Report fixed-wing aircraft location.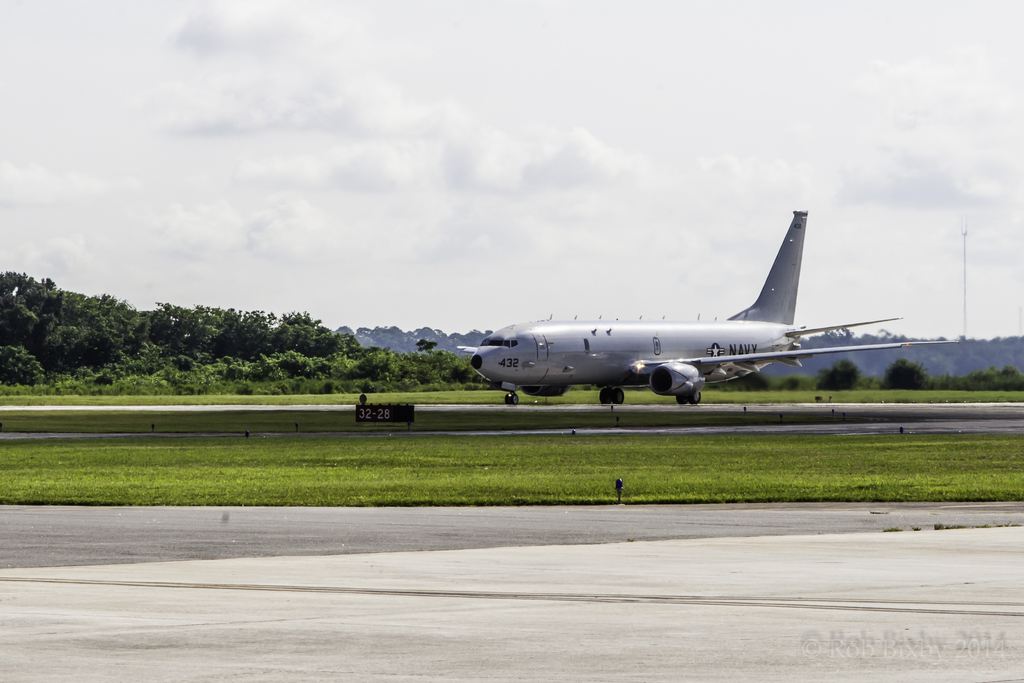
Report: bbox=[451, 211, 955, 407].
